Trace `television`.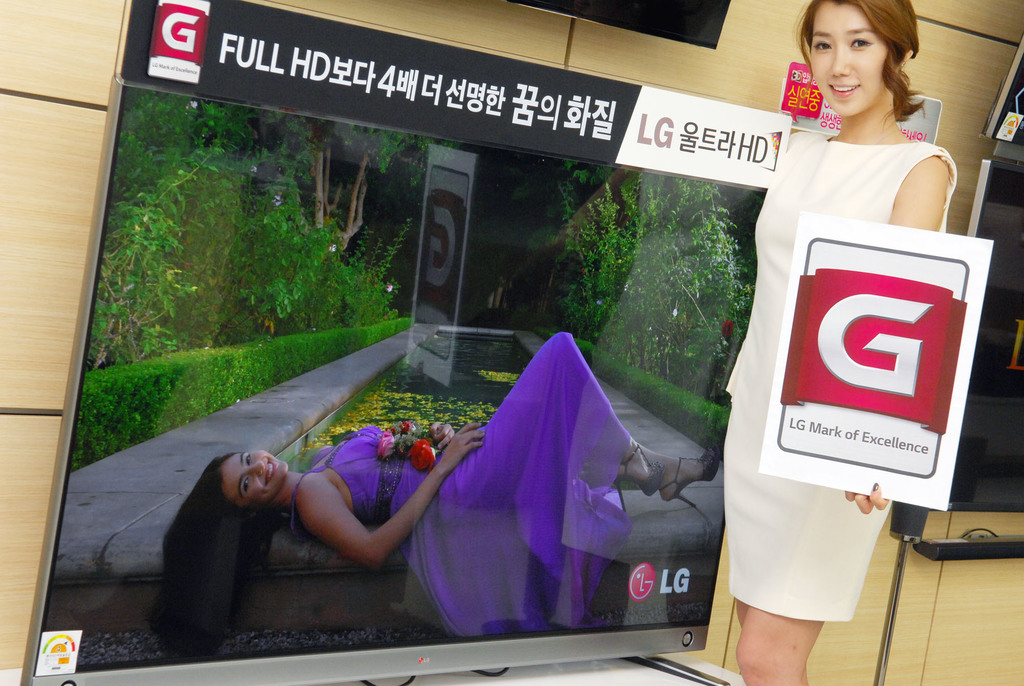
Traced to crop(929, 161, 1023, 511).
